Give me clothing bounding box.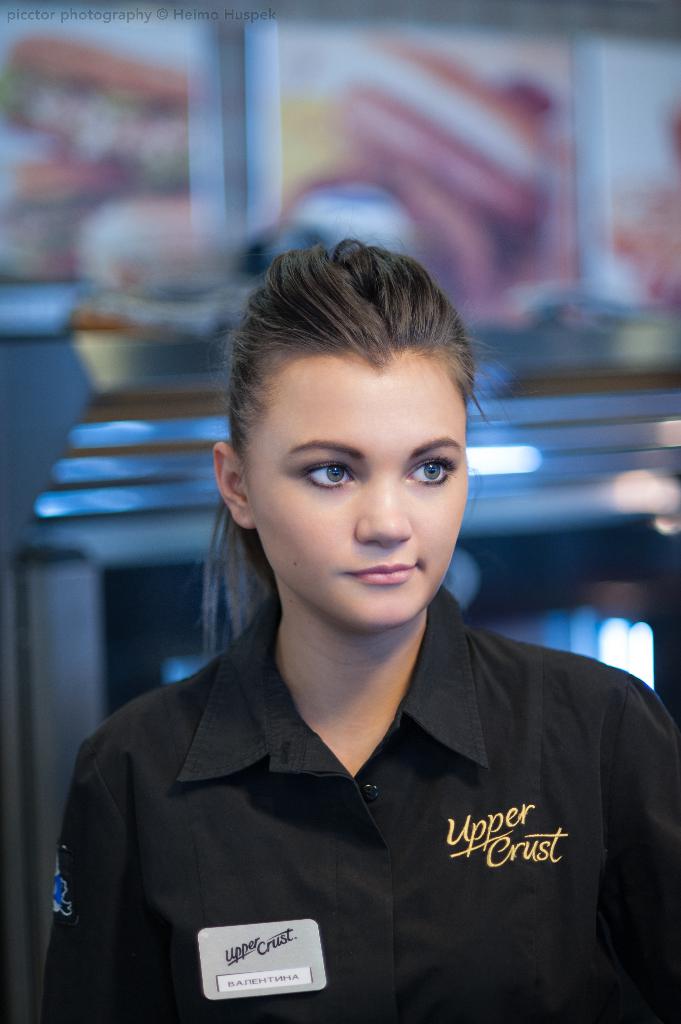
(x1=68, y1=606, x2=670, y2=1000).
